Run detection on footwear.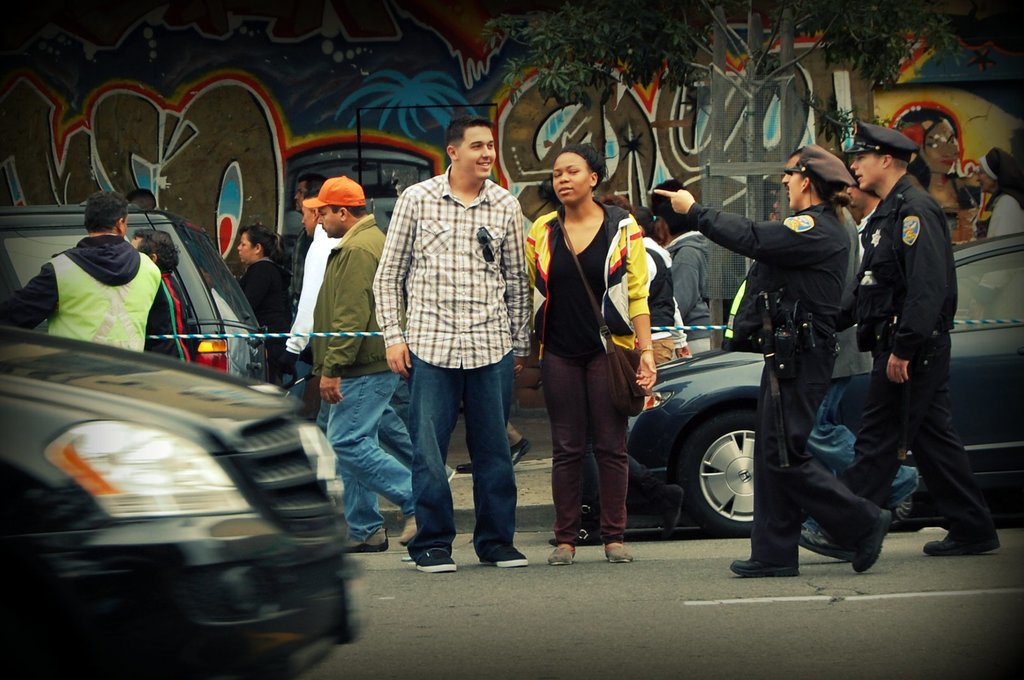
Result: Rect(477, 544, 530, 569).
